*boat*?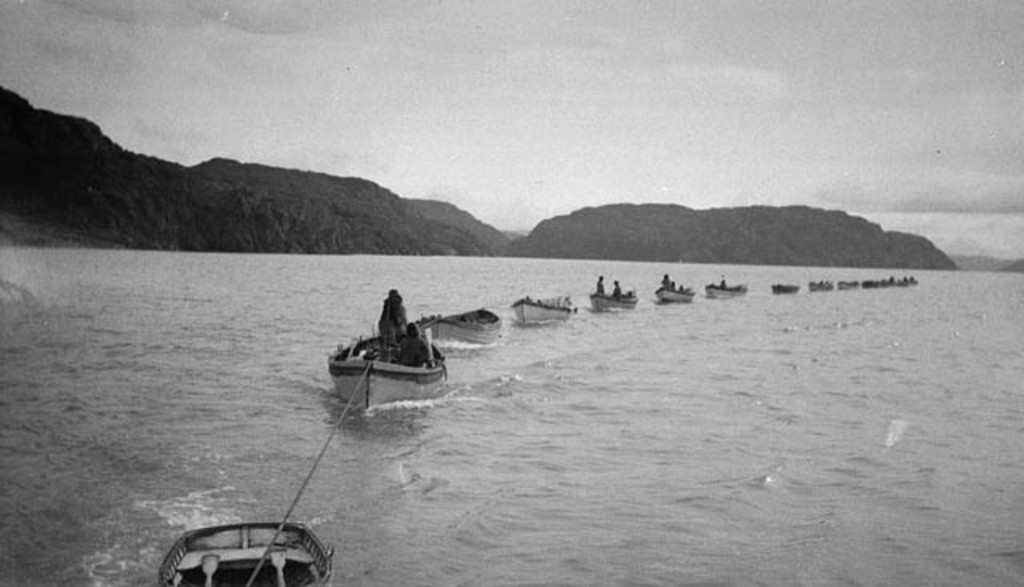
<bbox>306, 293, 467, 403</bbox>
